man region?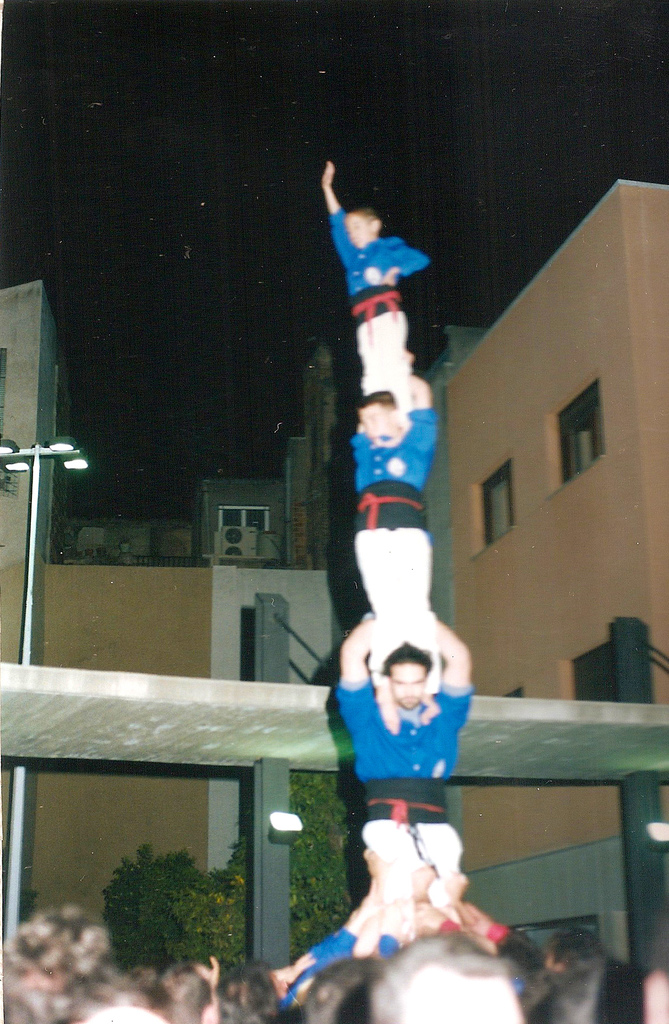
x1=323, y1=605, x2=481, y2=911
